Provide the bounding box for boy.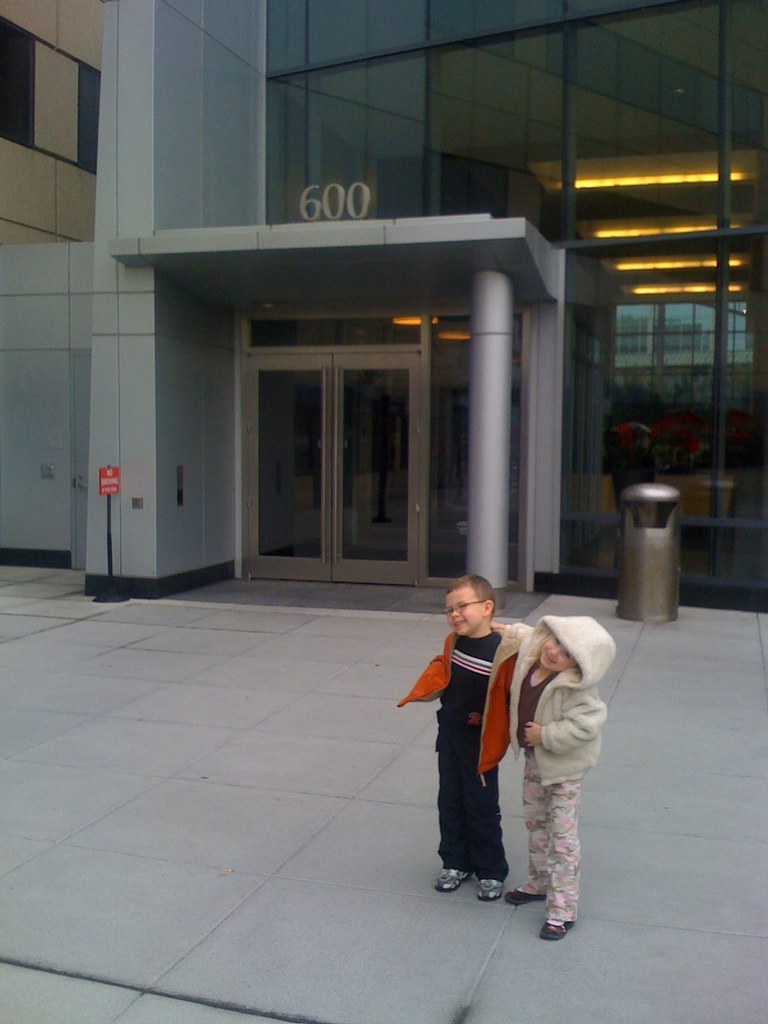
[left=508, top=602, right=620, bottom=940].
